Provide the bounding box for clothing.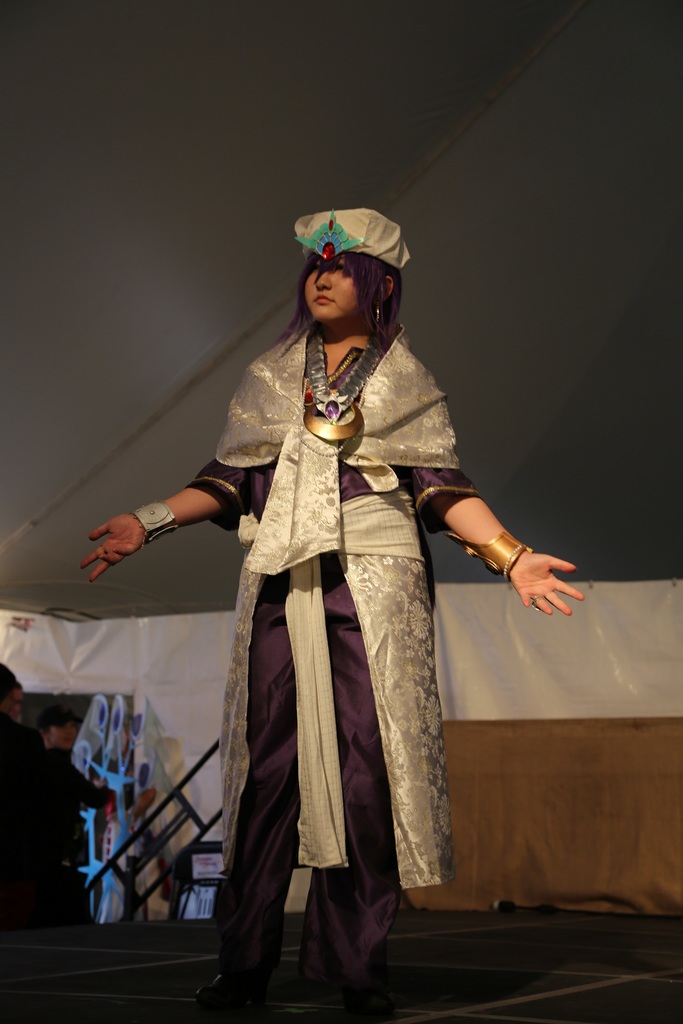
box=[160, 275, 505, 951].
